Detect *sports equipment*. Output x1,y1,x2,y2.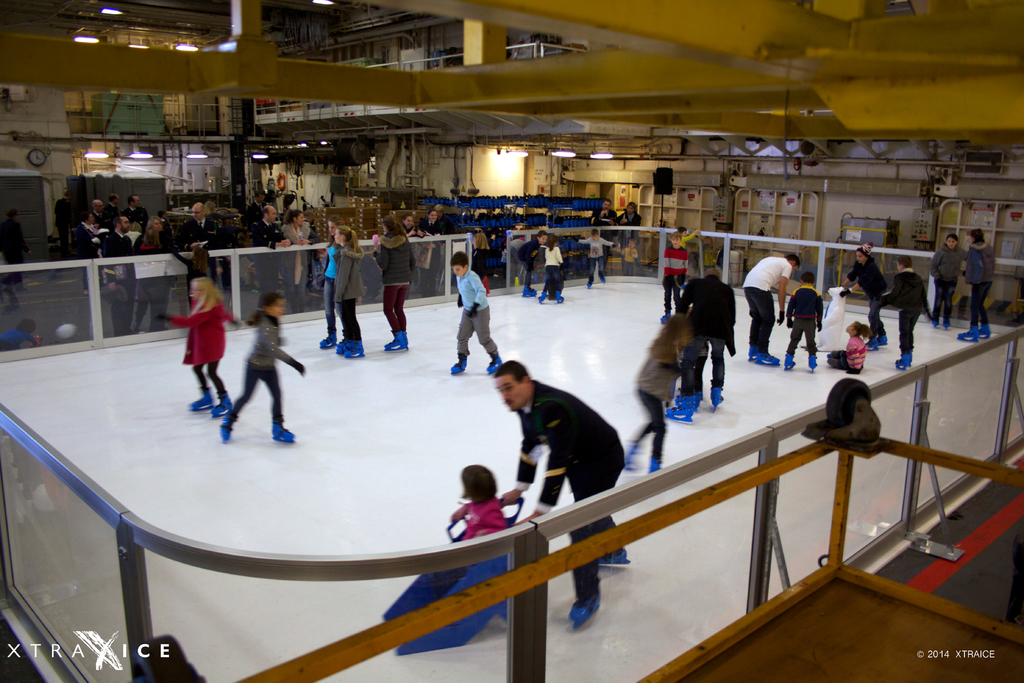
956,325,978,341.
